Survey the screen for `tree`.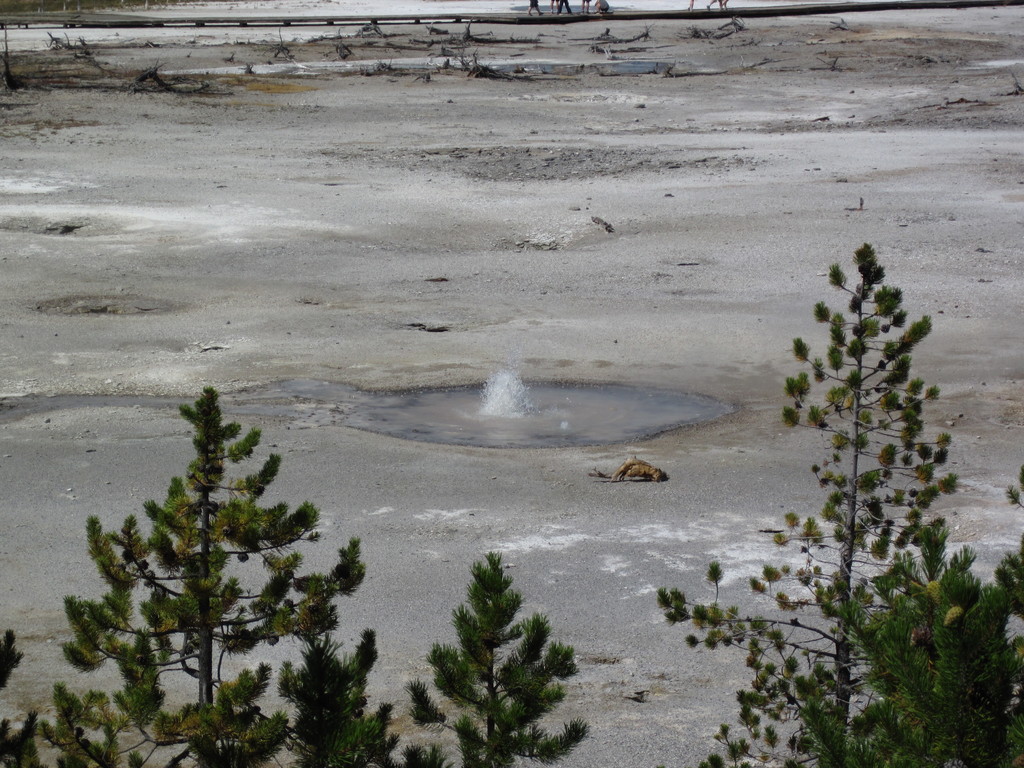
Survey found: 418/550/579/753.
